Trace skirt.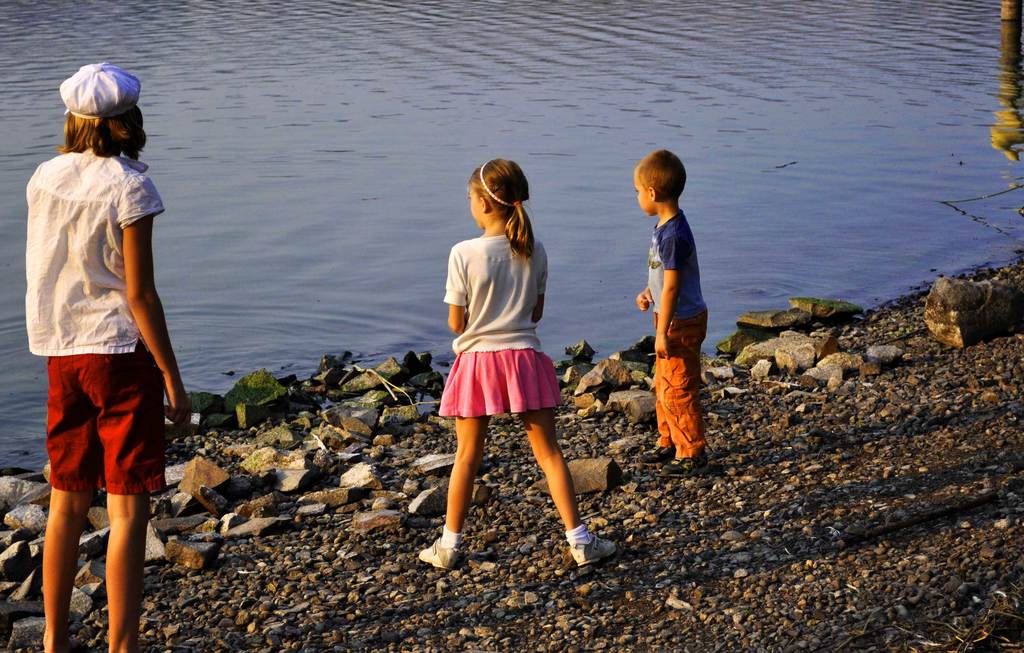
Traced to box=[439, 343, 560, 417].
